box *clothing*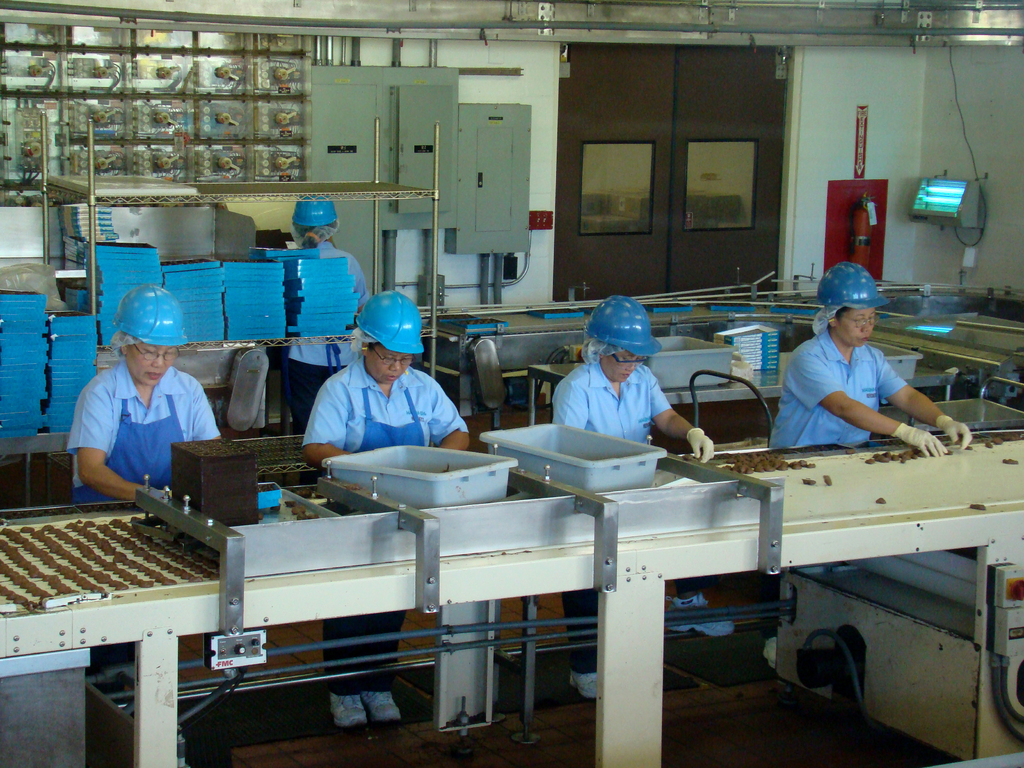
764,323,913,639
